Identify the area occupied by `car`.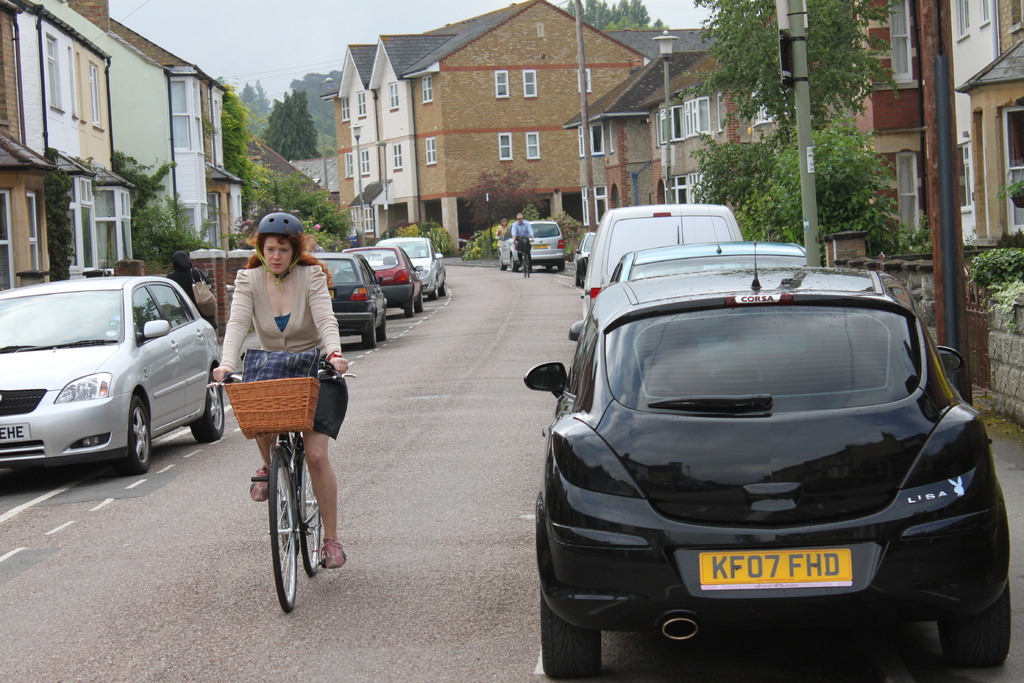
Area: {"left": 500, "top": 219, "right": 566, "bottom": 270}.
